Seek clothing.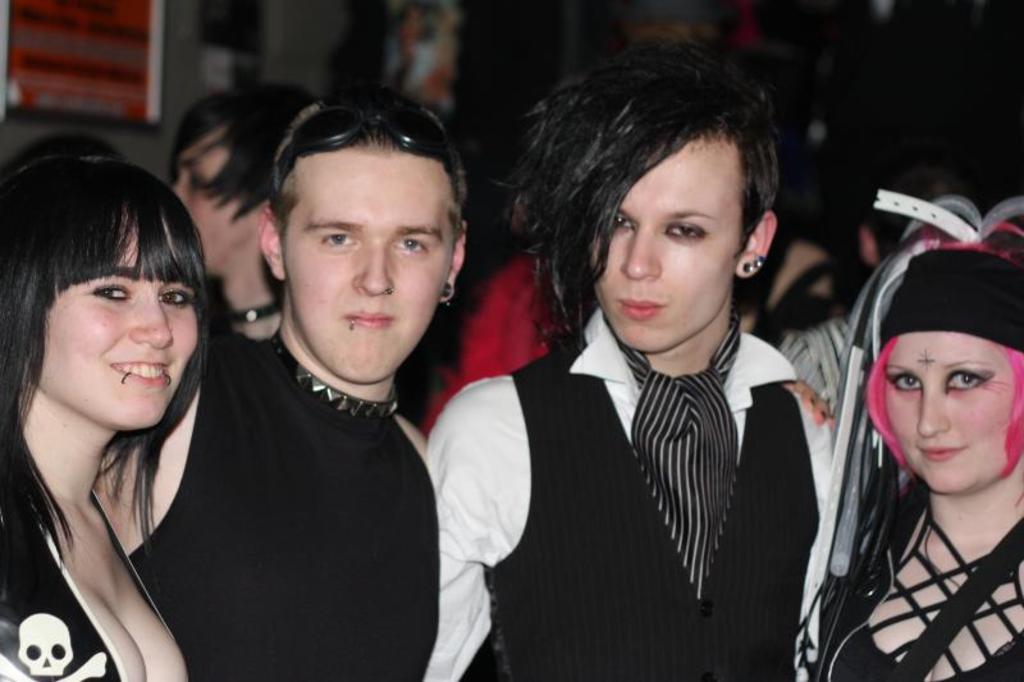
select_region(128, 324, 449, 681).
